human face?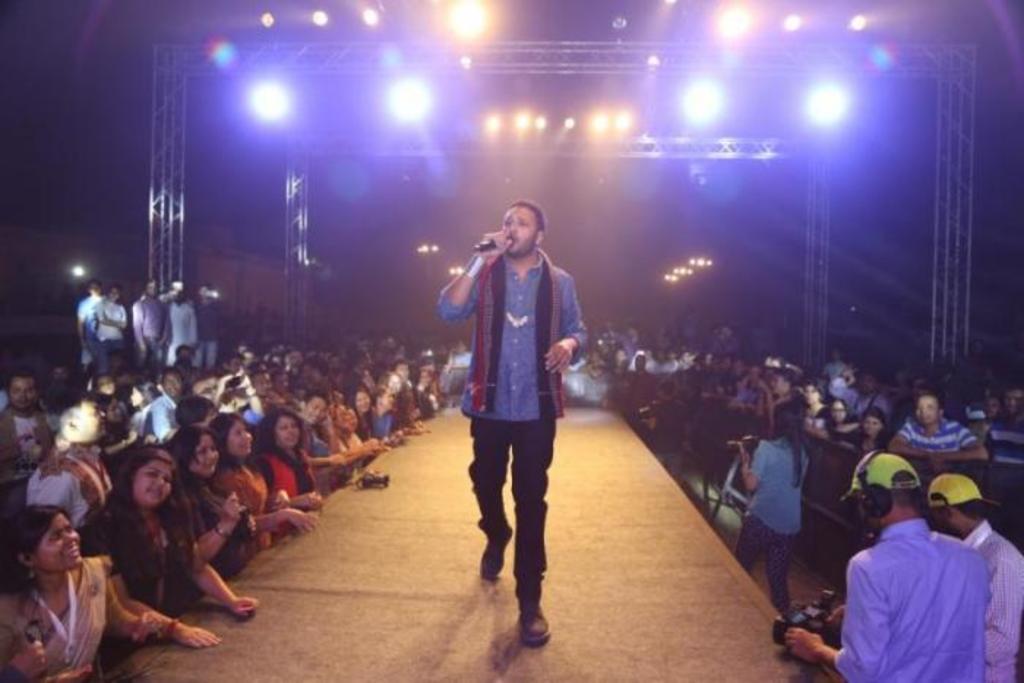
{"x1": 227, "y1": 420, "x2": 253, "y2": 456}
